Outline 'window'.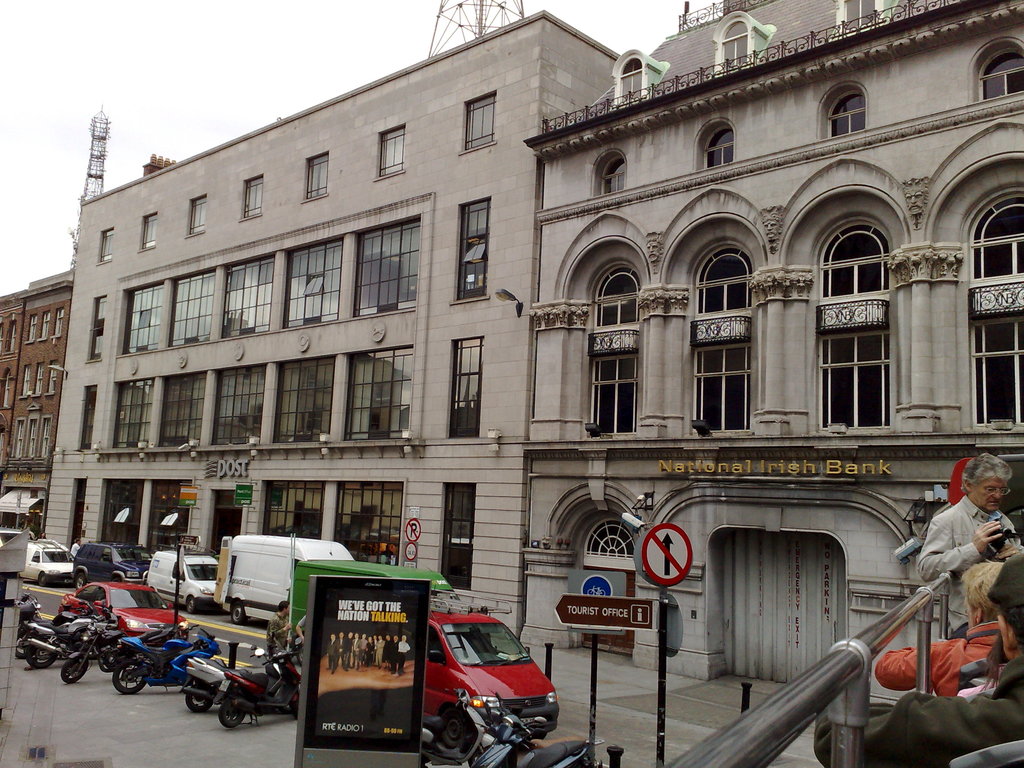
Outline: 12 319 15 355.
